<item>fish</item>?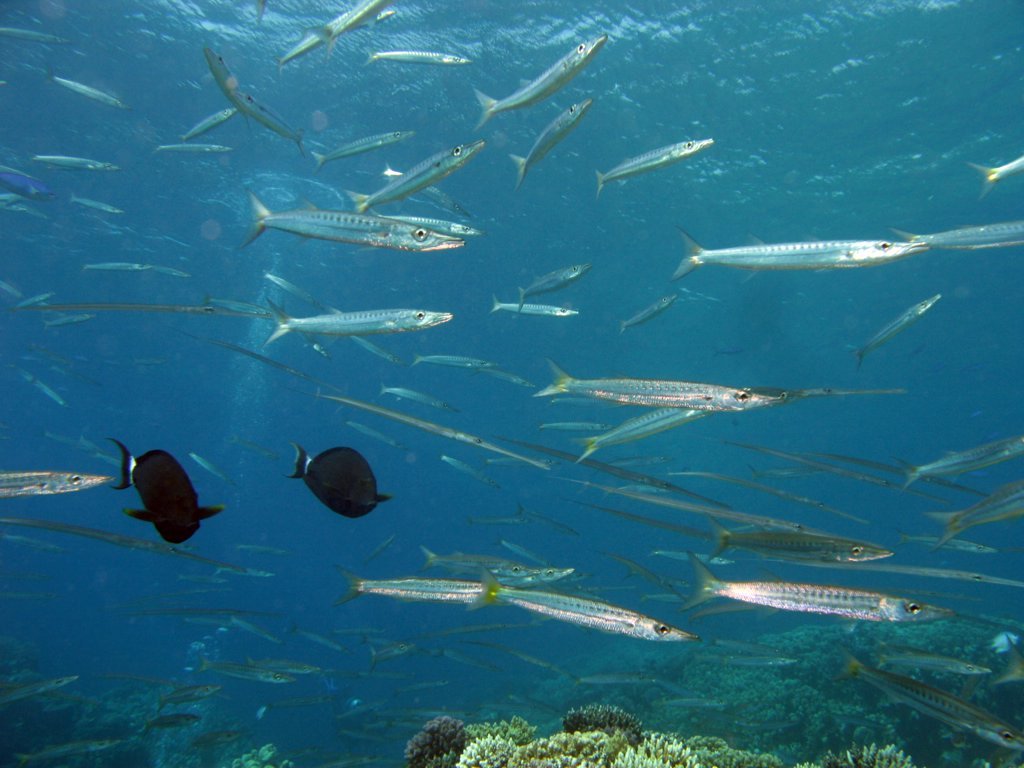
[476,577,692,647]
